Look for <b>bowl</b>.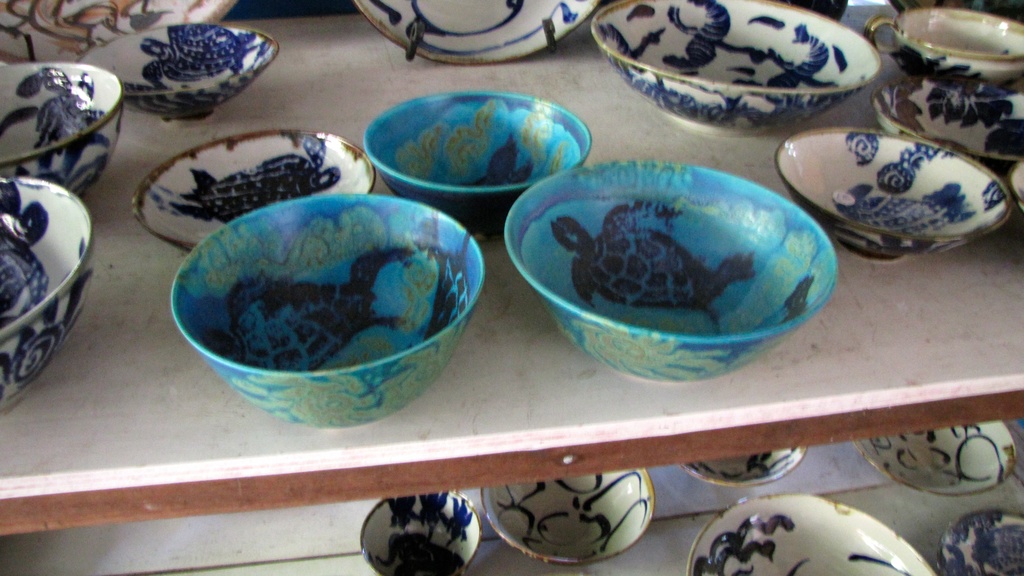
Found: crop(853, 422, 1018, 499).
